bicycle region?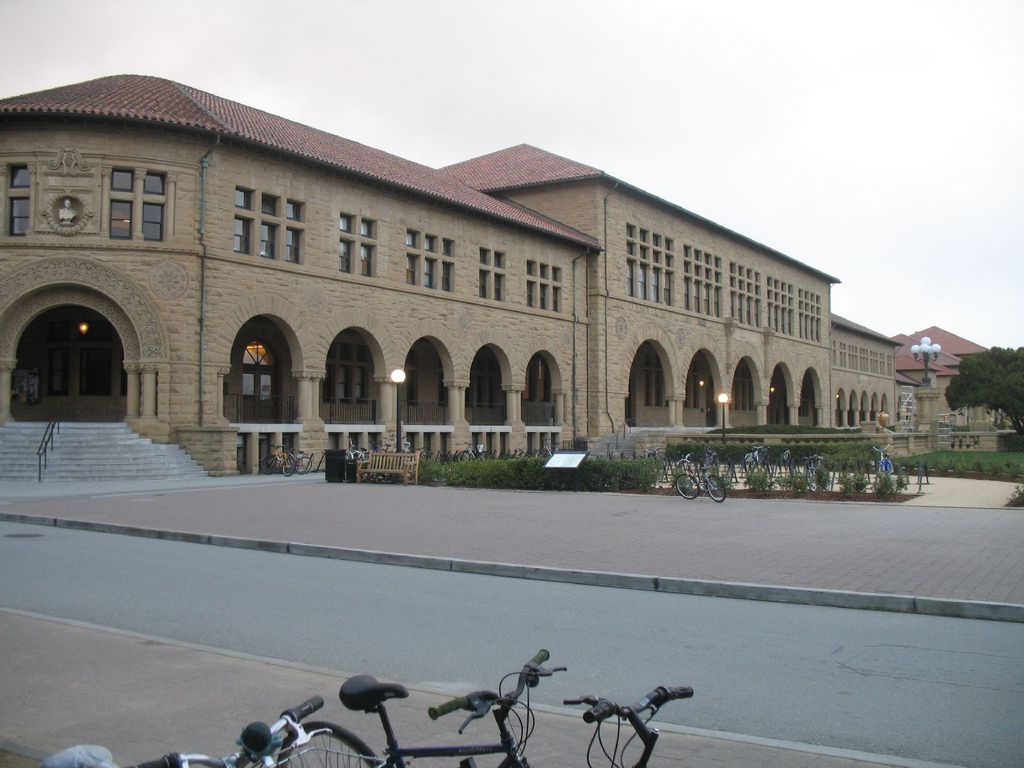
bbox=[41, 694, 388, 767]
